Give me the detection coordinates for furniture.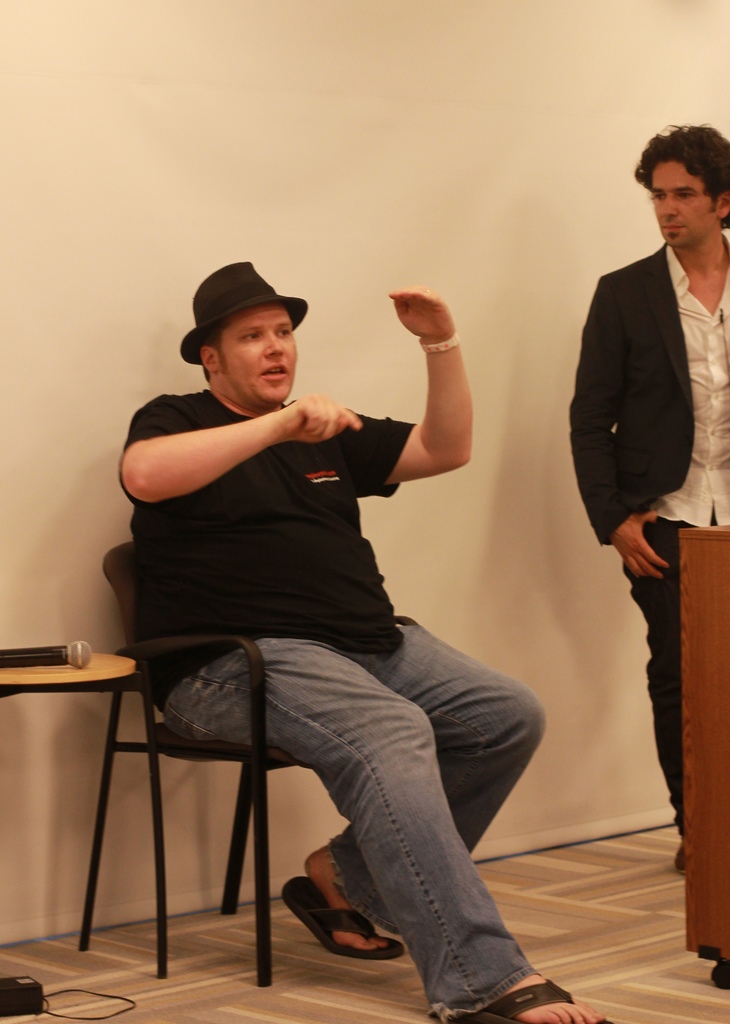
<region>103, 541, 421, 988</region>.
